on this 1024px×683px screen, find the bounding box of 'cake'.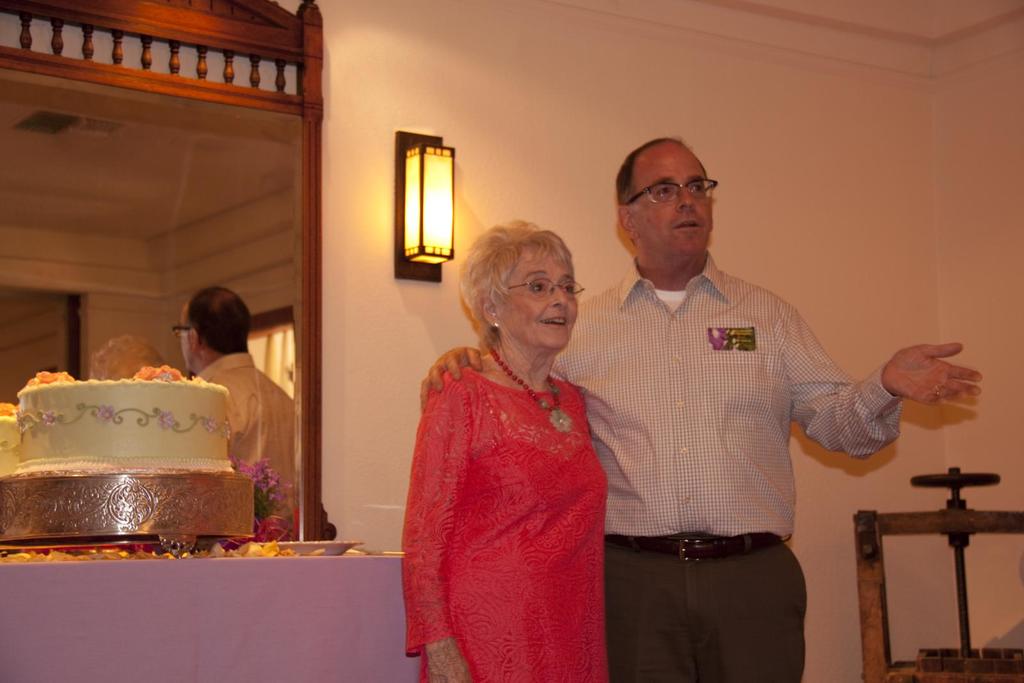
Bounding box: Rect(15, 373, 230, 470).
